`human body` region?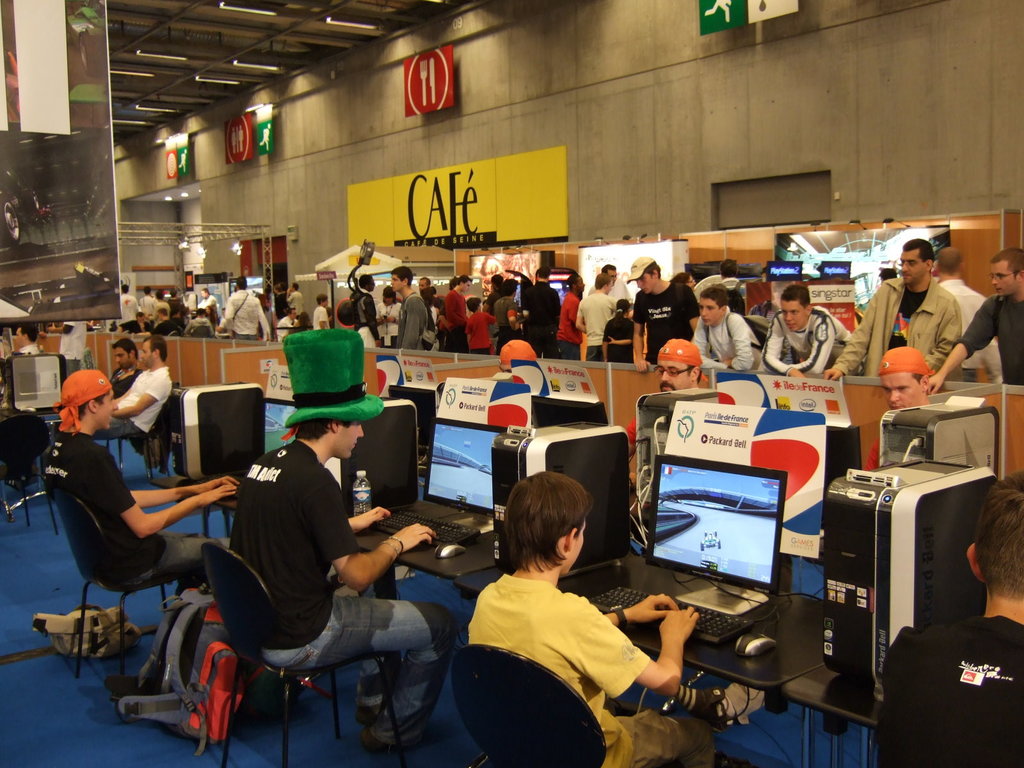
x1=619, y1=250, x2=691, y2=364
